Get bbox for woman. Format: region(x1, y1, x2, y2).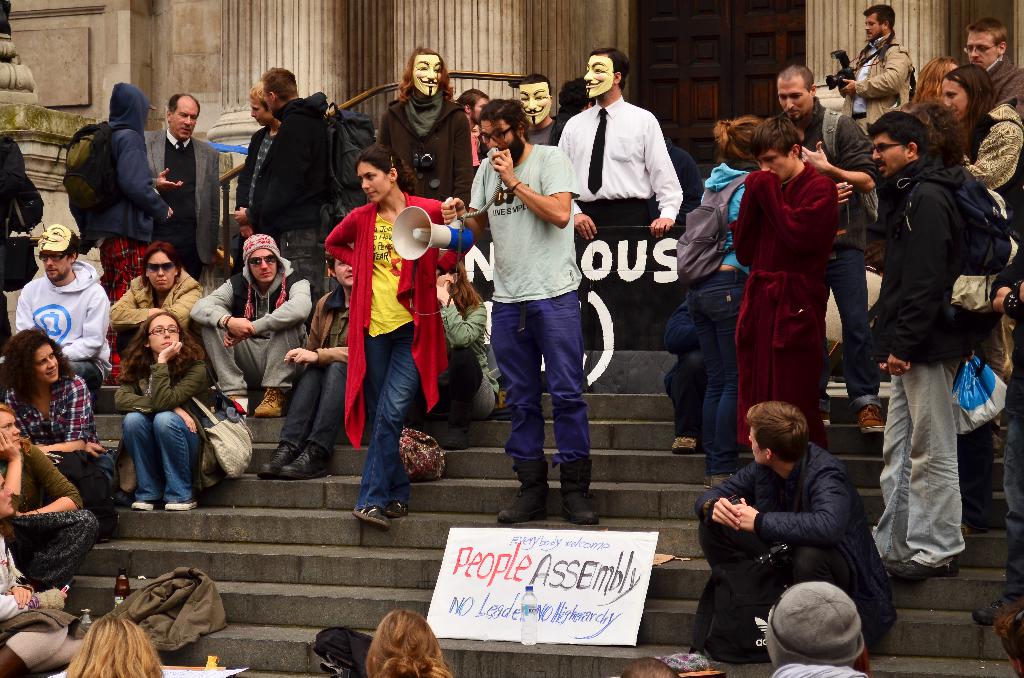
region(906, 53, 972, 112).
